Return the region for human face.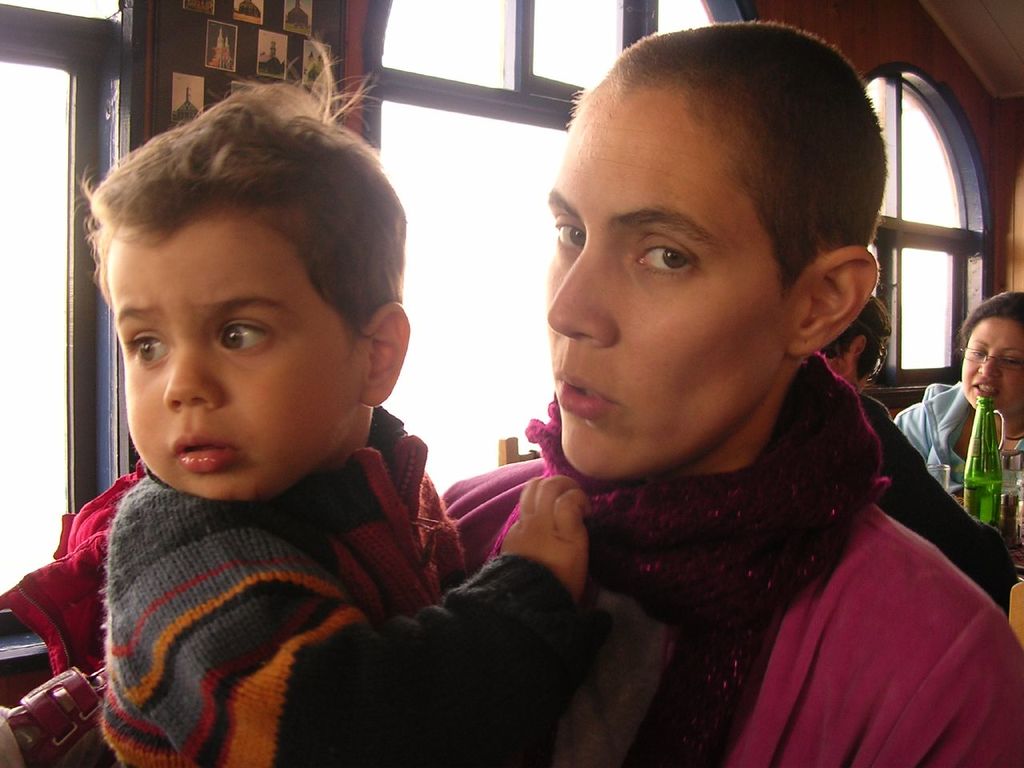
x1=547, y1=86, x2=792, y2=482.
